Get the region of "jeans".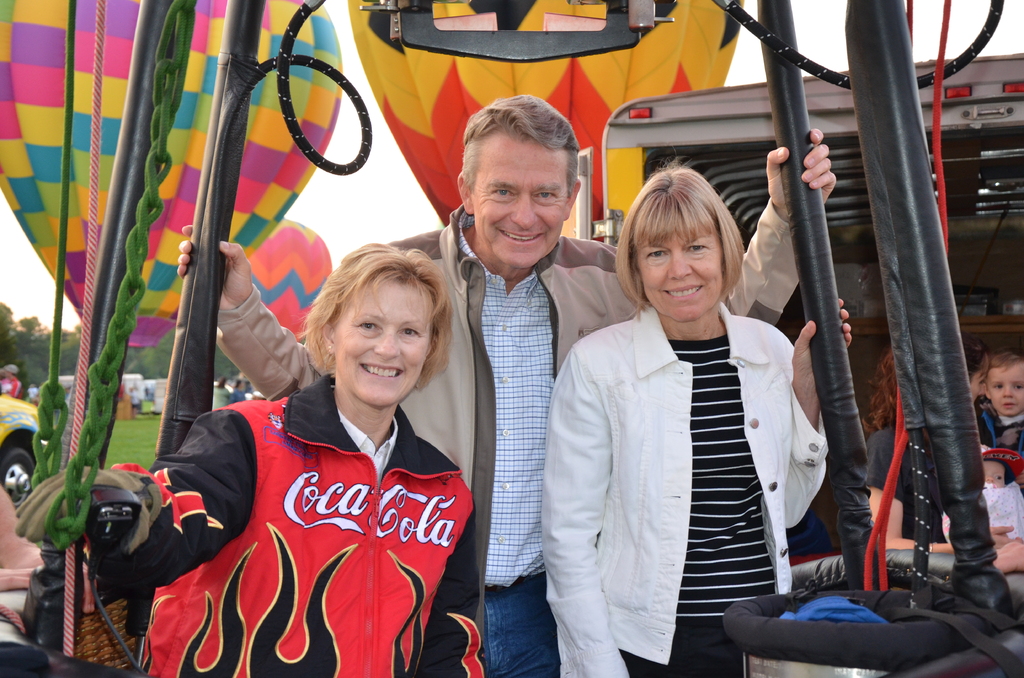
[left=472, top=581, right=547, bottom=668].
